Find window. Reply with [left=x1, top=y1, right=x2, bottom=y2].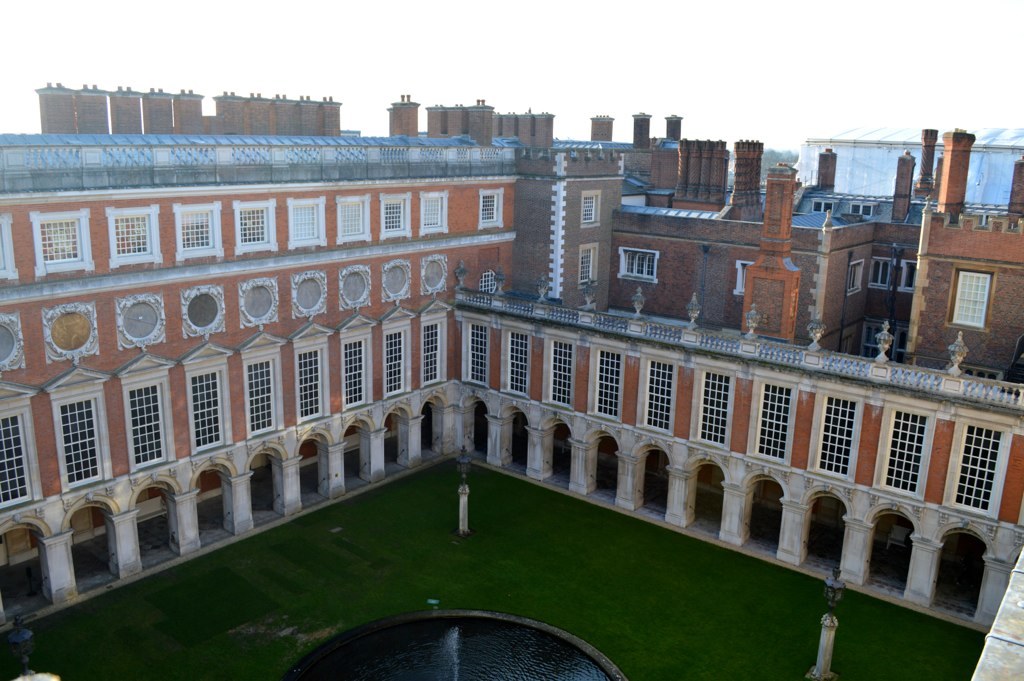
[left=116, top=351, right=181, bottom=468].
